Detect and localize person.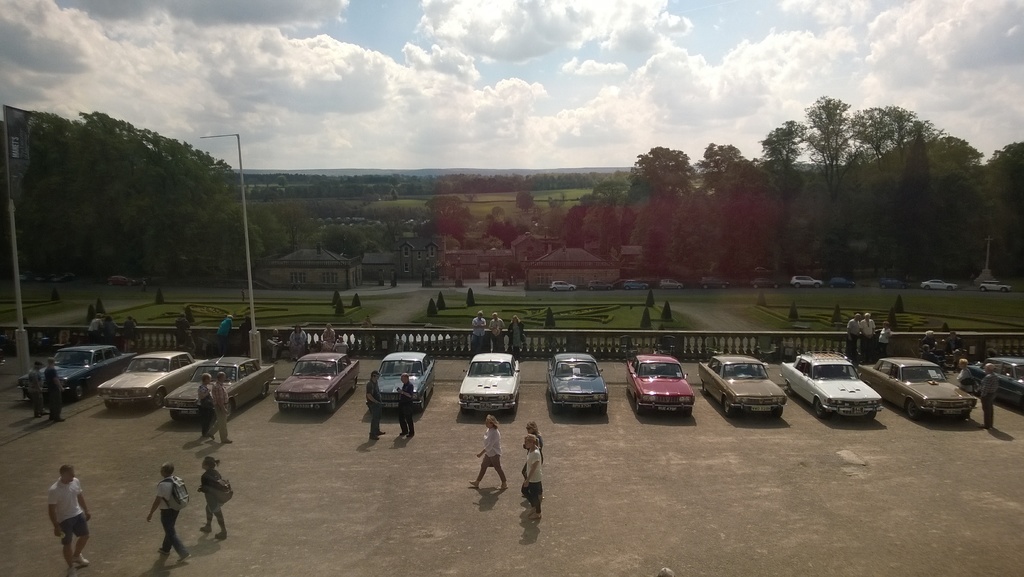
Localized at locate(505, 317, 523, 360).
